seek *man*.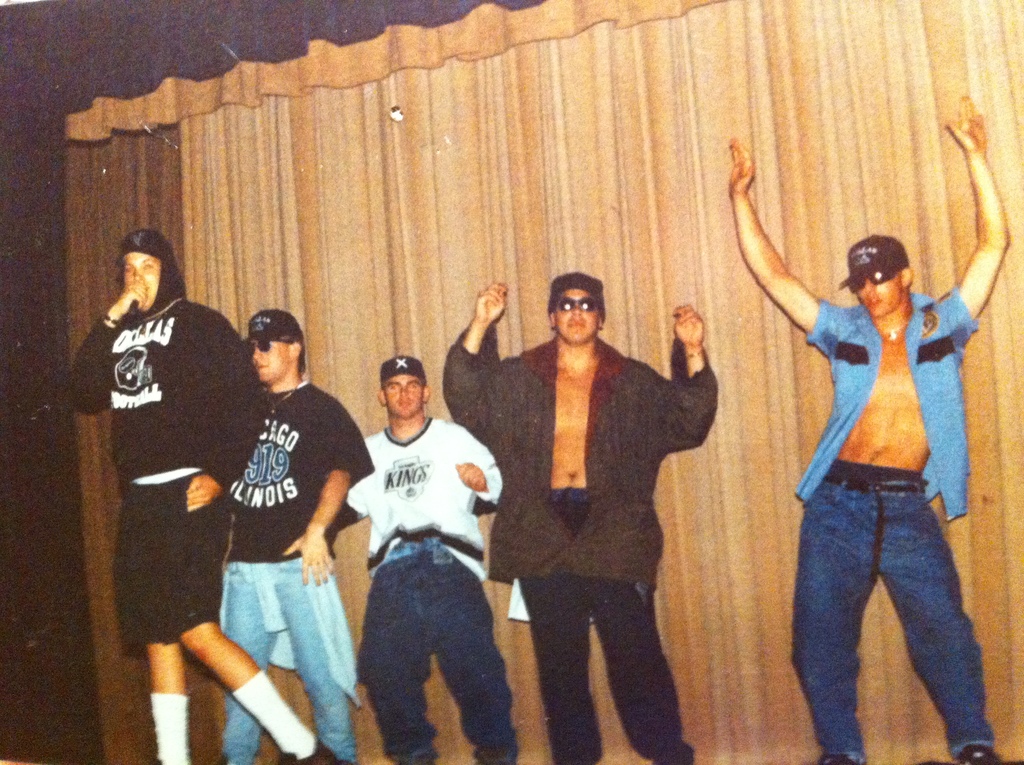
rect(214, 300, 384, 764).
